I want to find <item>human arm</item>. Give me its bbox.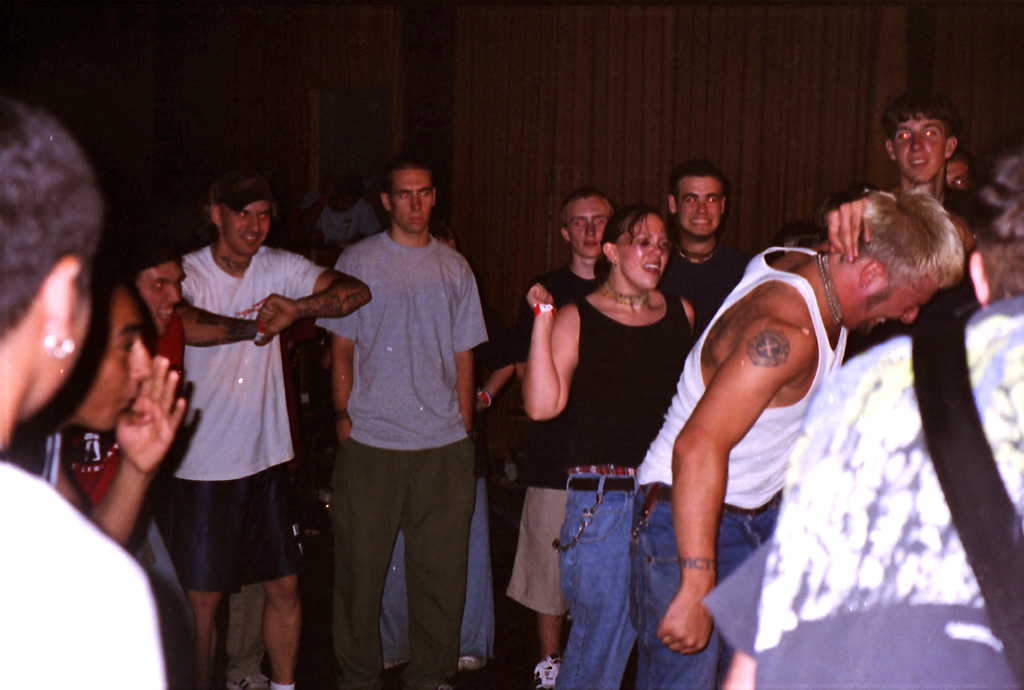
pyautogui.locateOnScreen(687, 300, 696, 332).
